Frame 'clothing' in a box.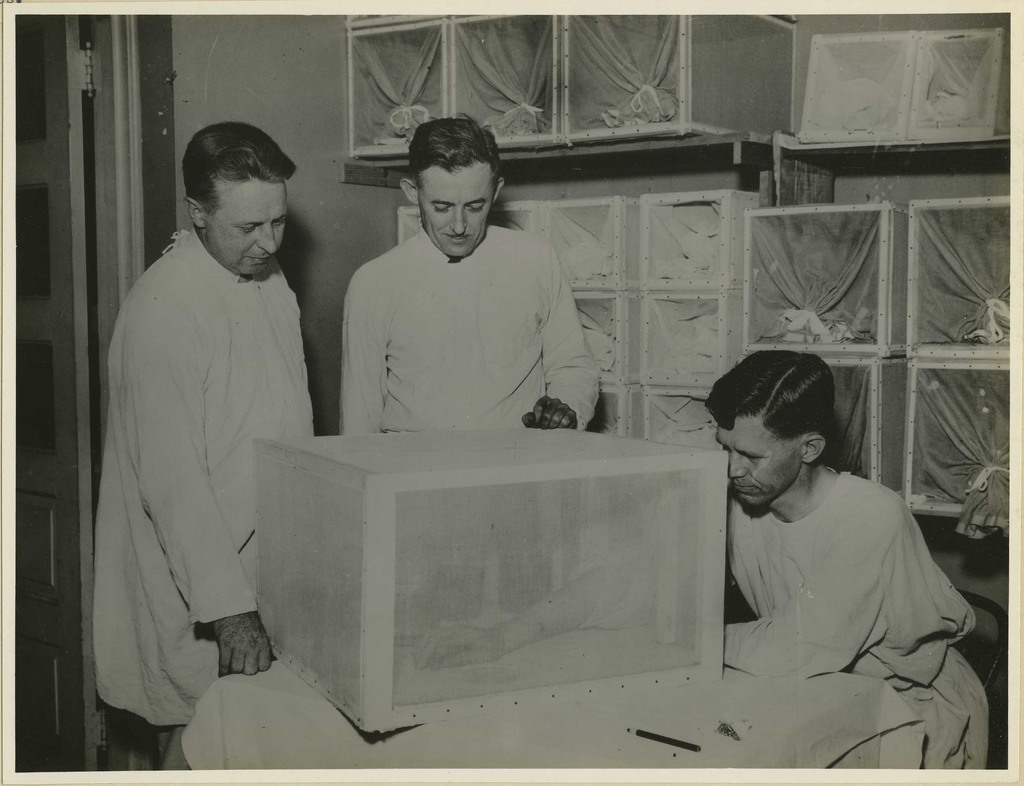
x1=339 y1=224 x2=602 y2=435.
